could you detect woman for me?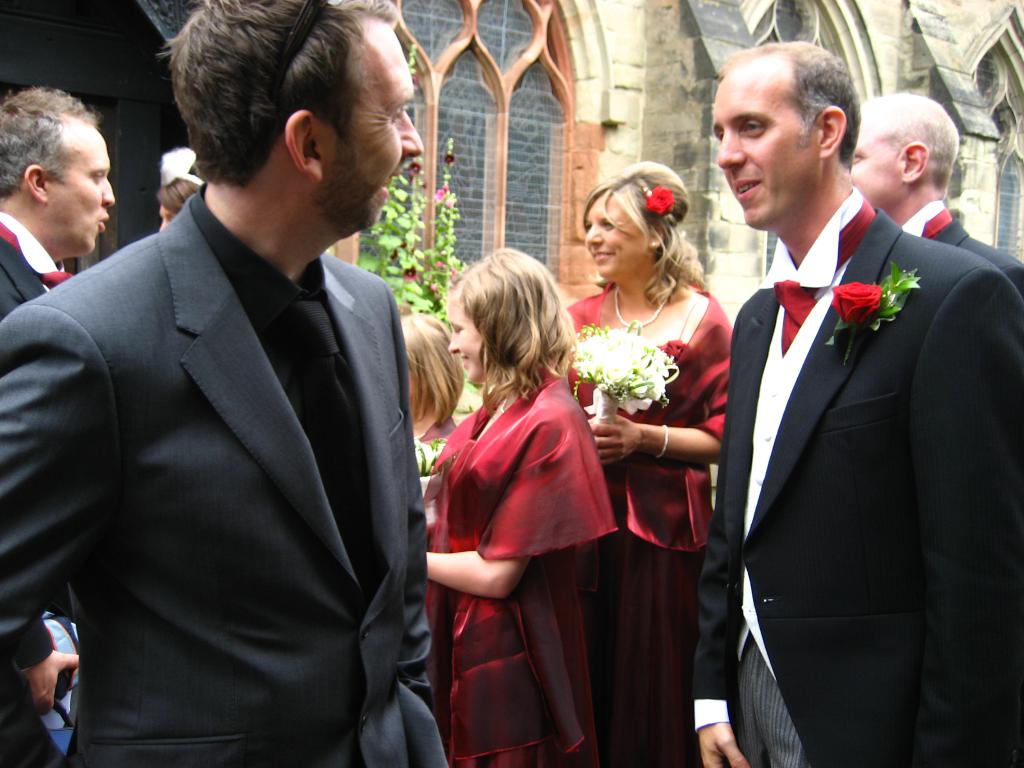
Detection result: crop(573, 148, 747, 732).
